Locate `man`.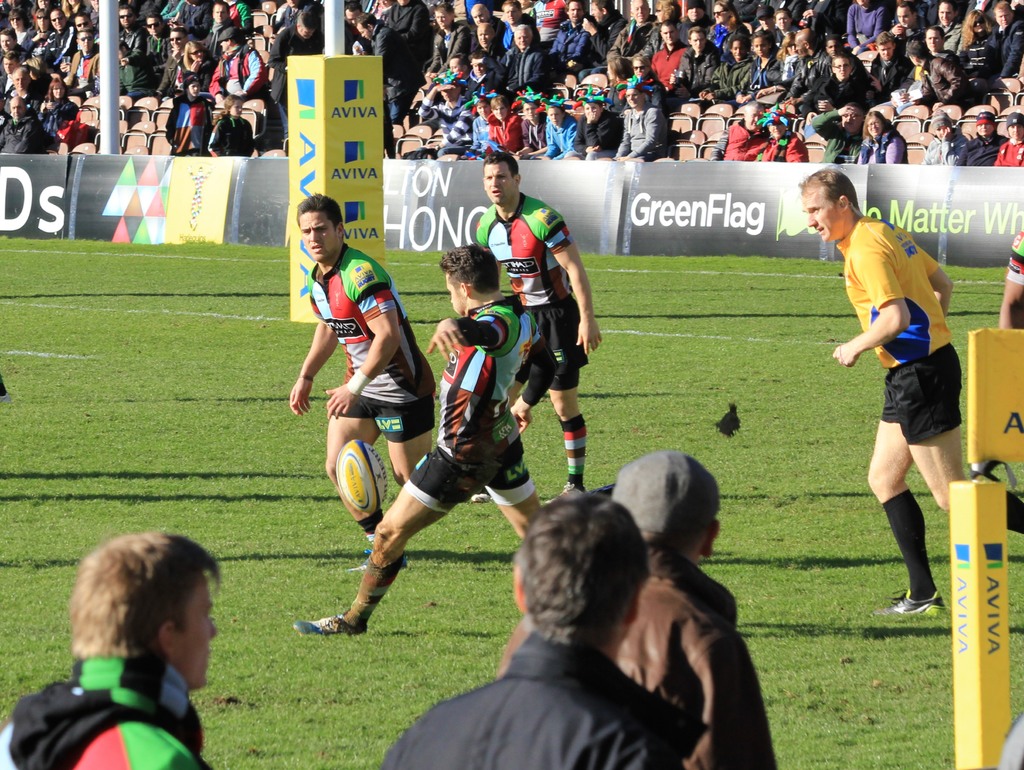
Bounding box: x1=823 y1=32 x2=845 y2=61.
